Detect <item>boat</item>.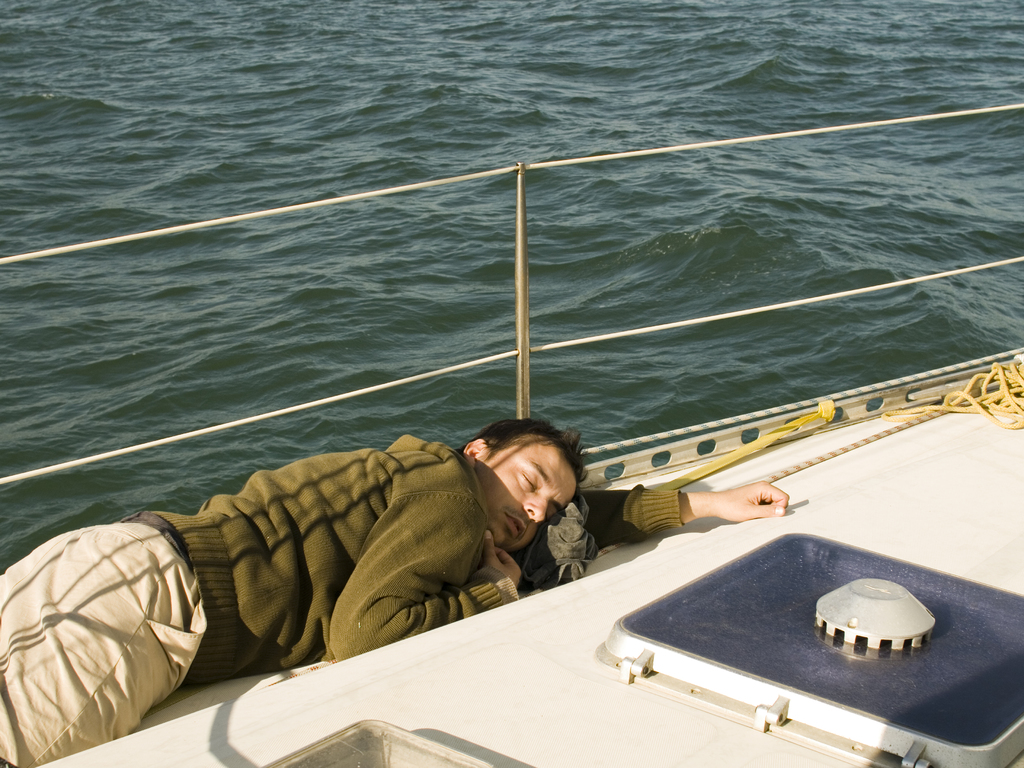
Detected at locate(0, 156, 1023, 767).
